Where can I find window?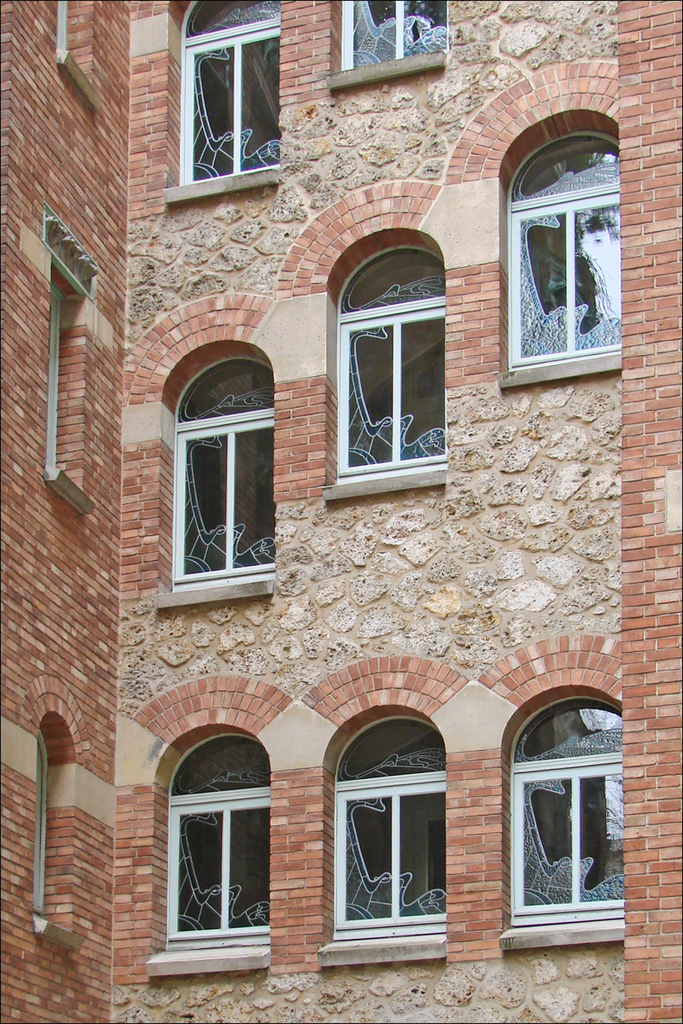
You can find it at <bbox>164, 736, 266, 951</bbox>.
